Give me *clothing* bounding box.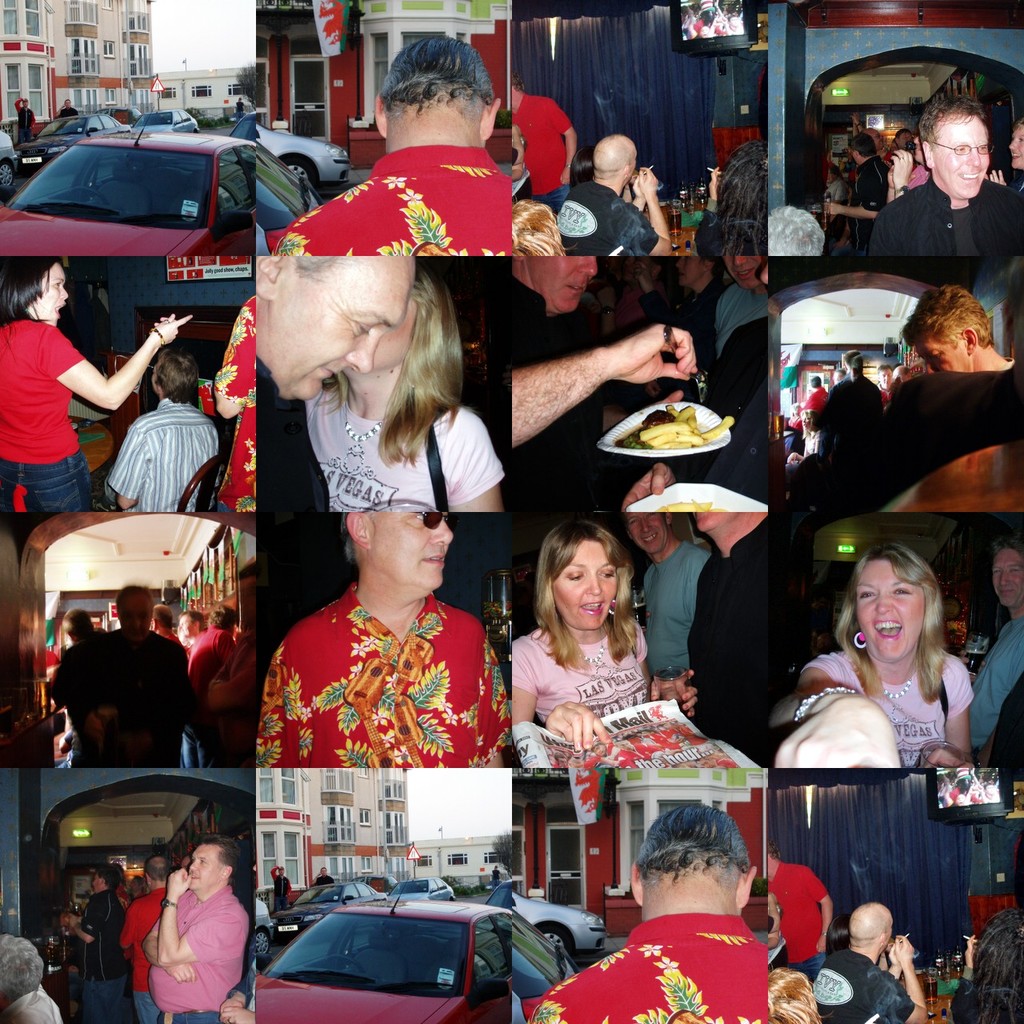
box=[90, 283, 109, 313].
